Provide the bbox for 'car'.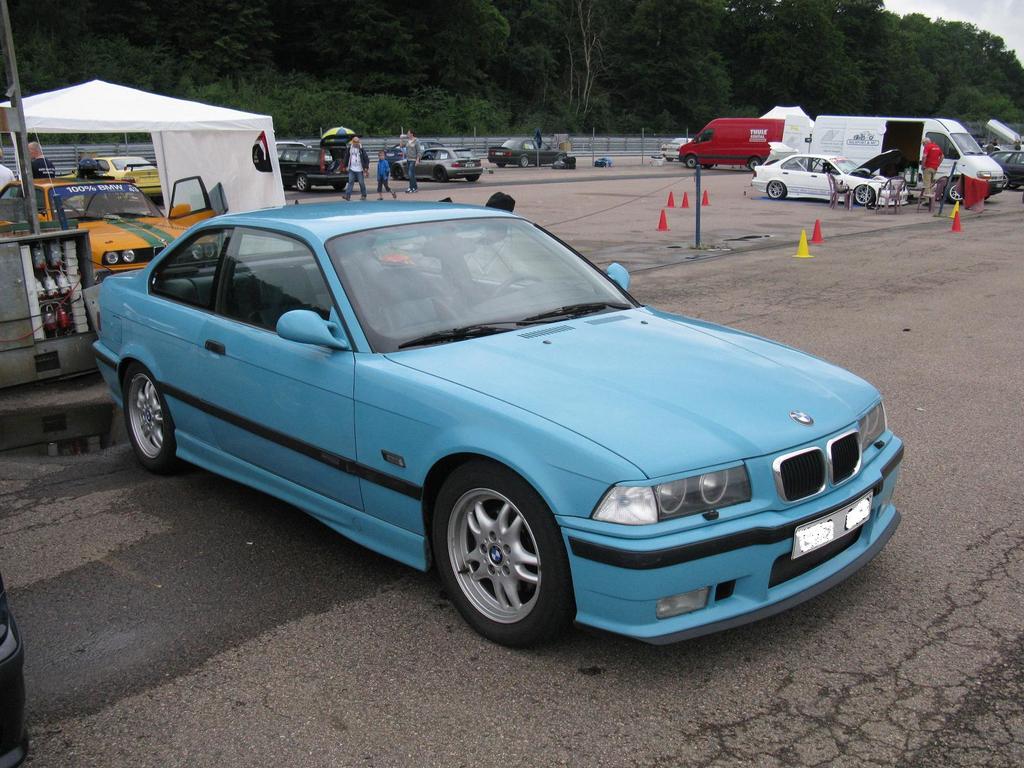
487 137 560 167.
